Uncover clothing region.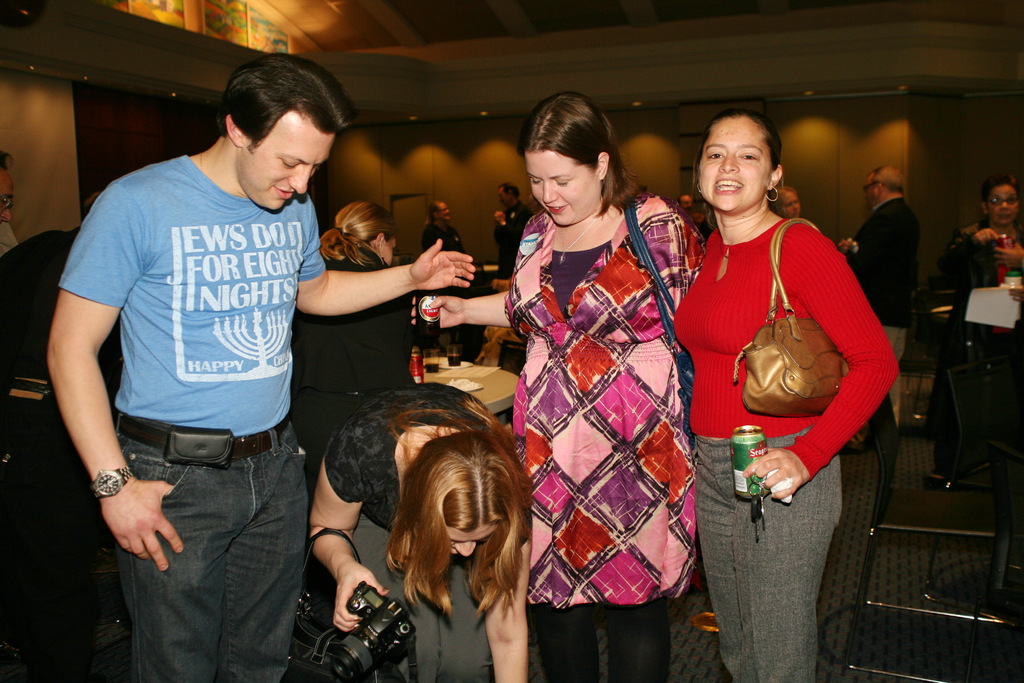
Uncovered: {"left": 847, "top": 195, "right": 916, "bottom": 424}.
